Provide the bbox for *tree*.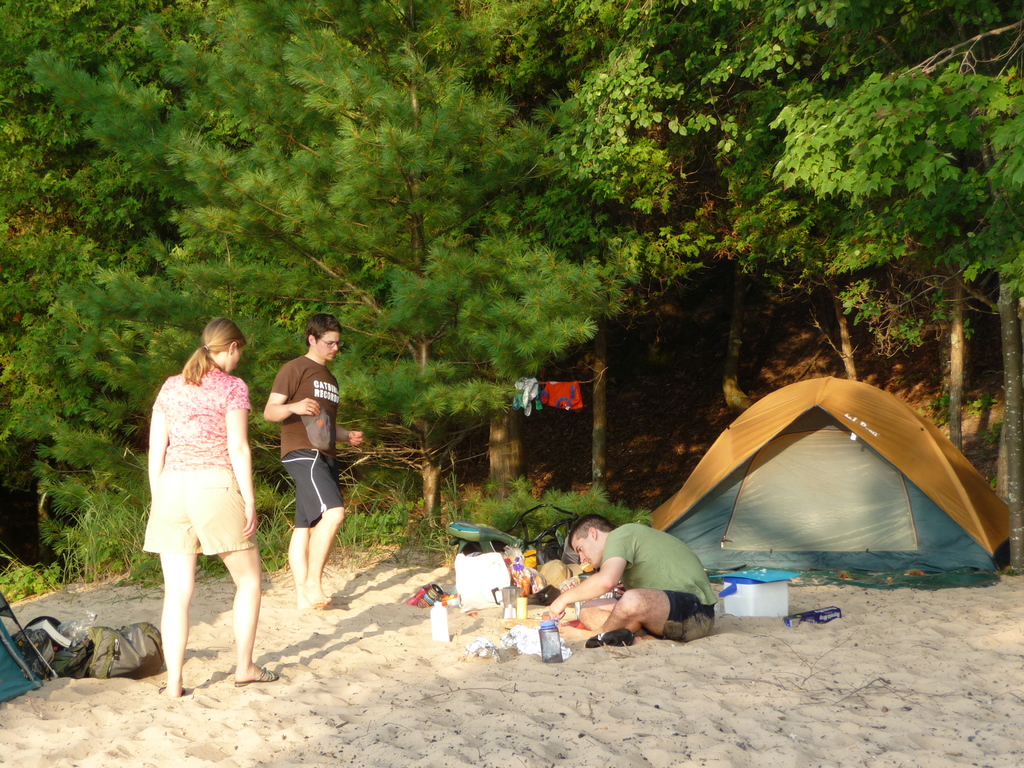
[left=643, top=139, right=1020, bottom=441].
